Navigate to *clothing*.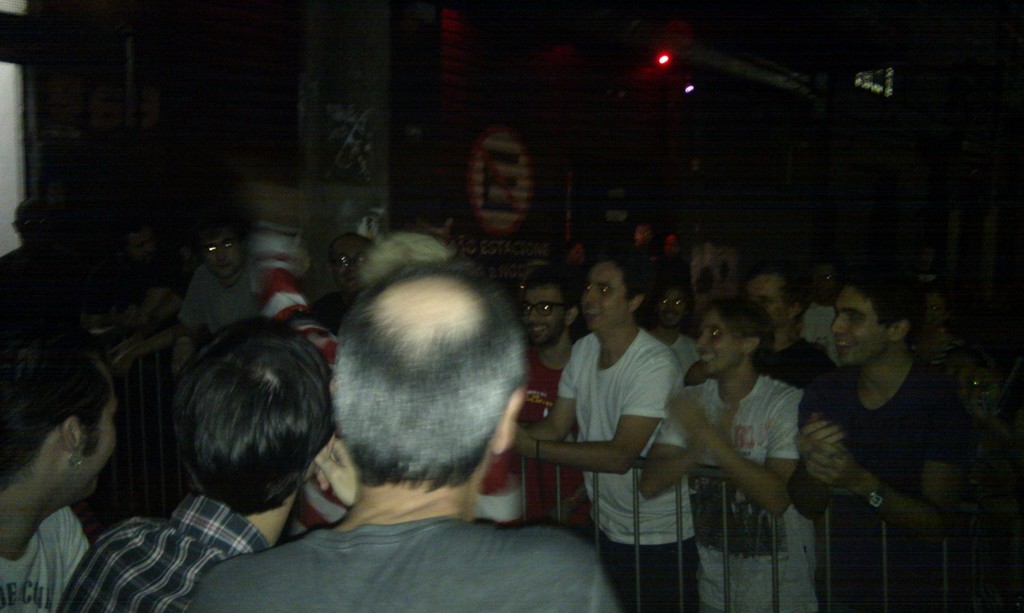
Navigation target: bbox=[0, 243, 48, 329].
